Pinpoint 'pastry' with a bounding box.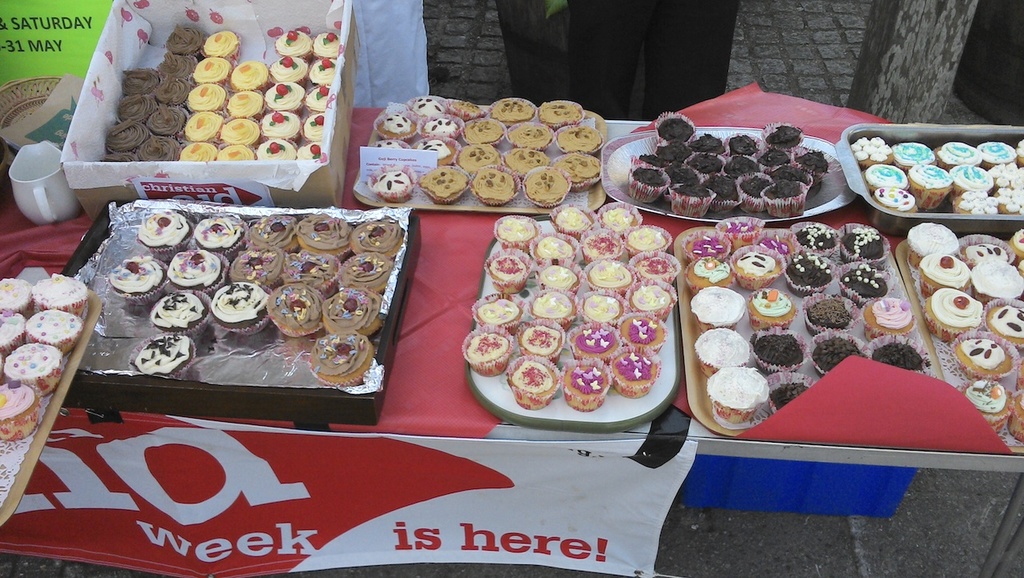
(265,111,299,138).
